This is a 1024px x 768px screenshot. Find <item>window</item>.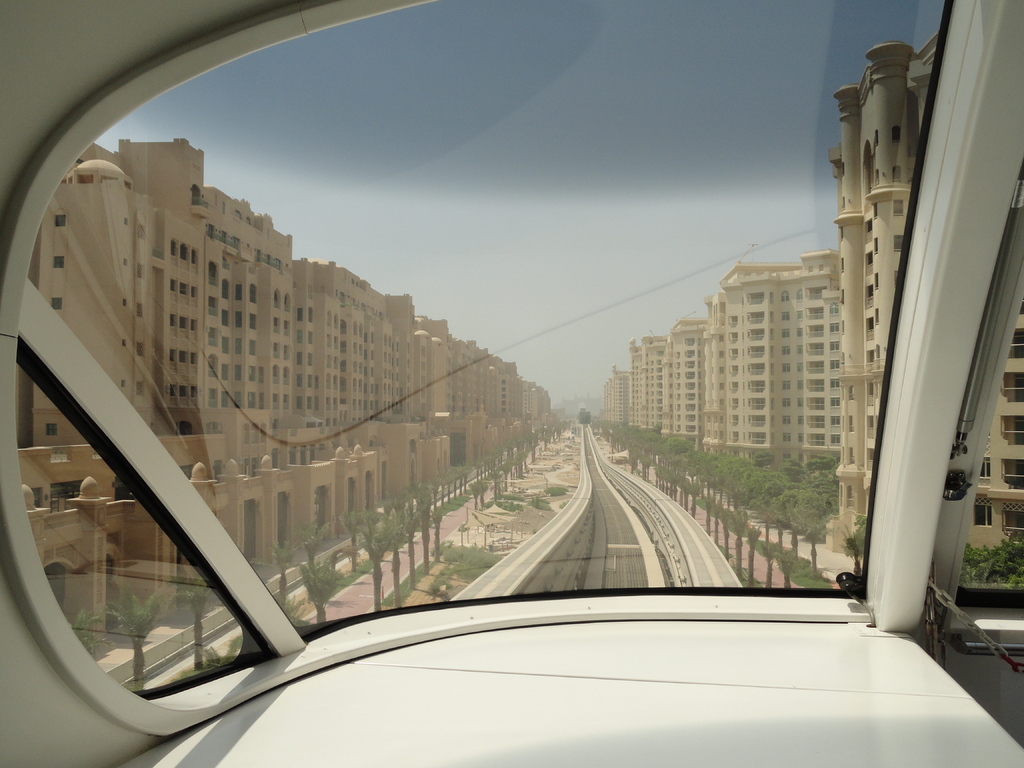
Bounding box: bbox=(781, 310, 790, 324).
